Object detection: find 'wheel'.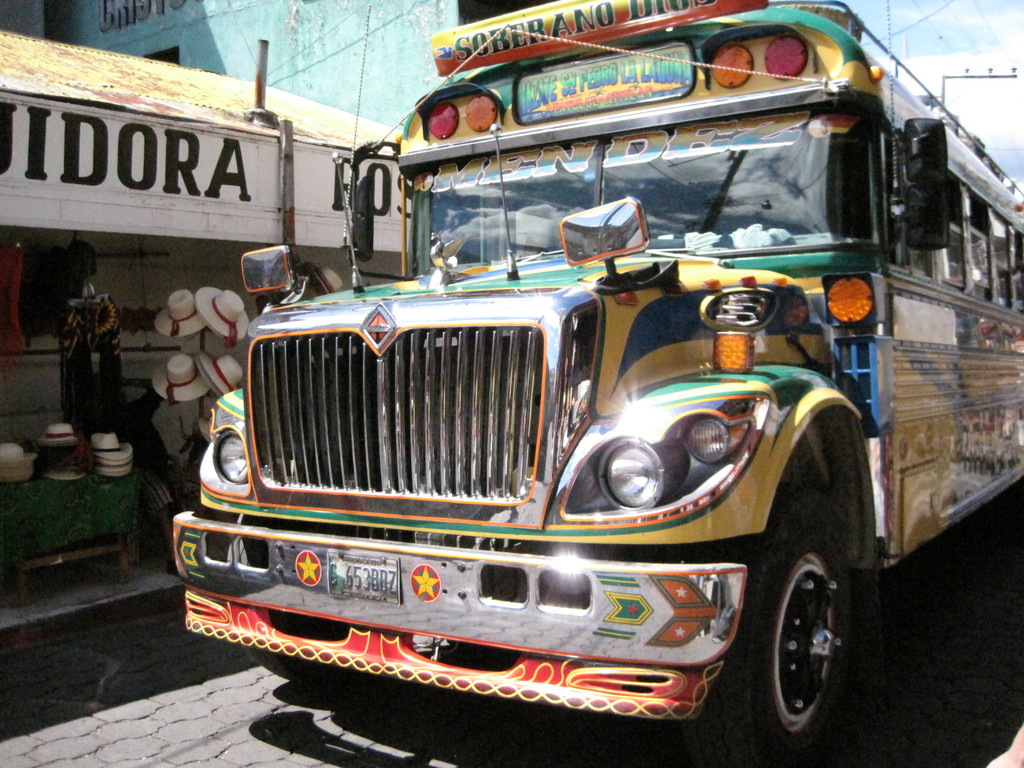
x1=705 y1=495 x2=847 y2=767.
